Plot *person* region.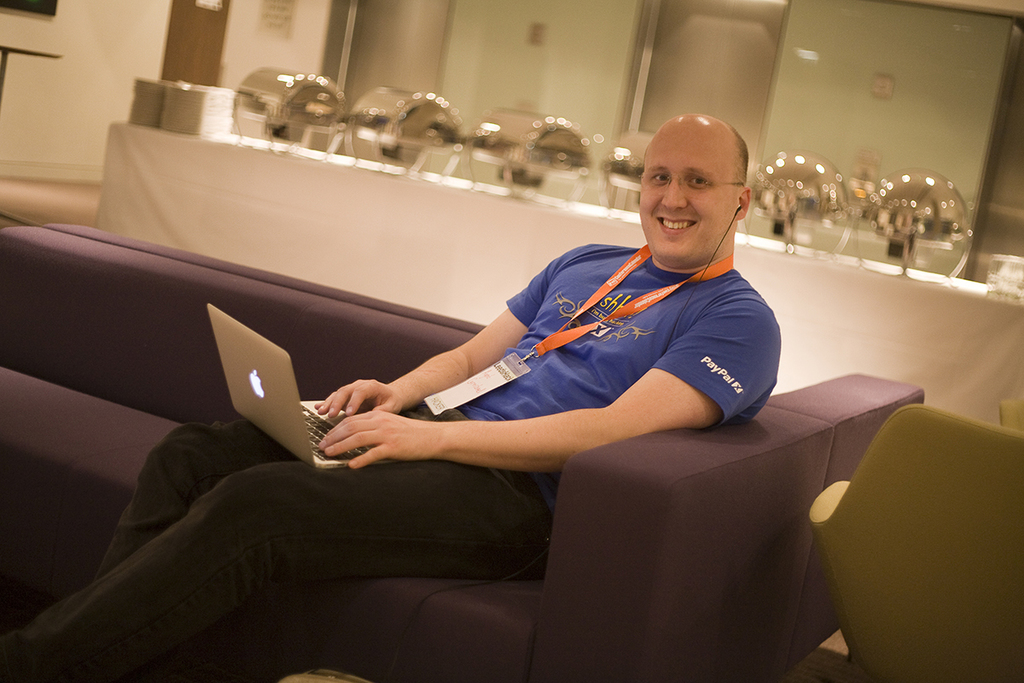
Plotted at rect(0, 111, 779, 682).
